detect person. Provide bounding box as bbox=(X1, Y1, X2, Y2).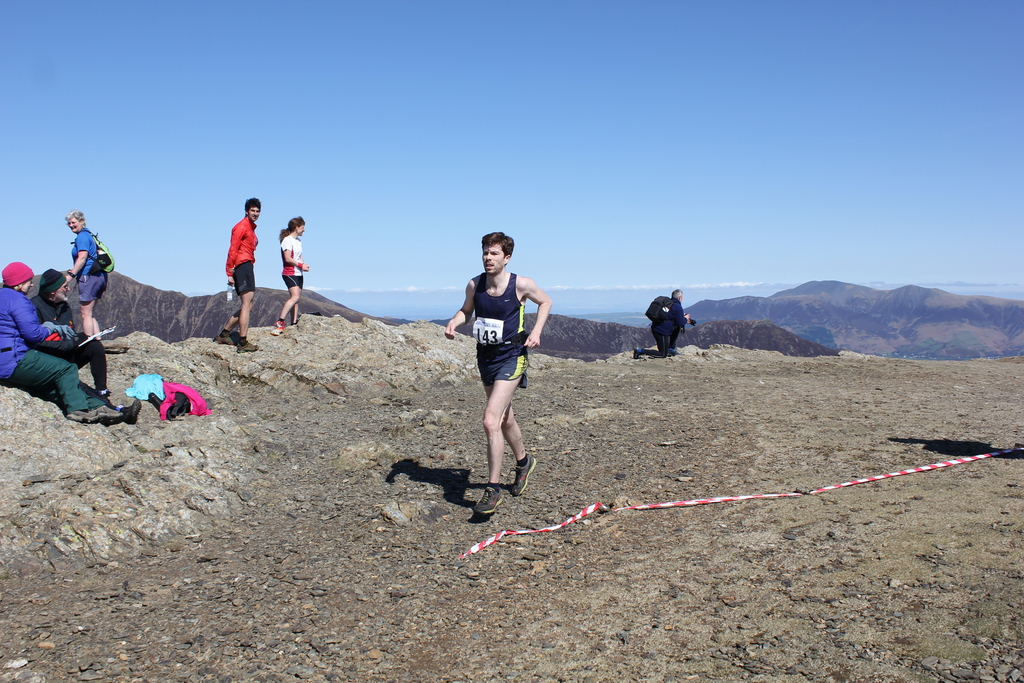
bbox=(70, 210, 109, 342).
